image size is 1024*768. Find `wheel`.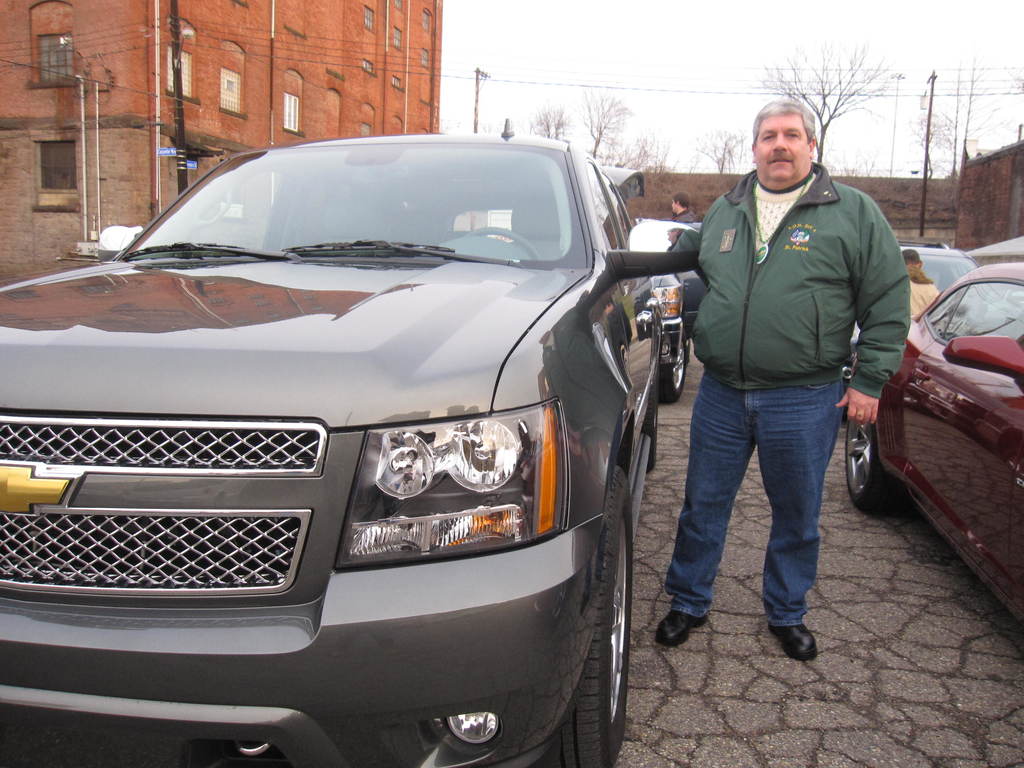
541:465:630:767.
